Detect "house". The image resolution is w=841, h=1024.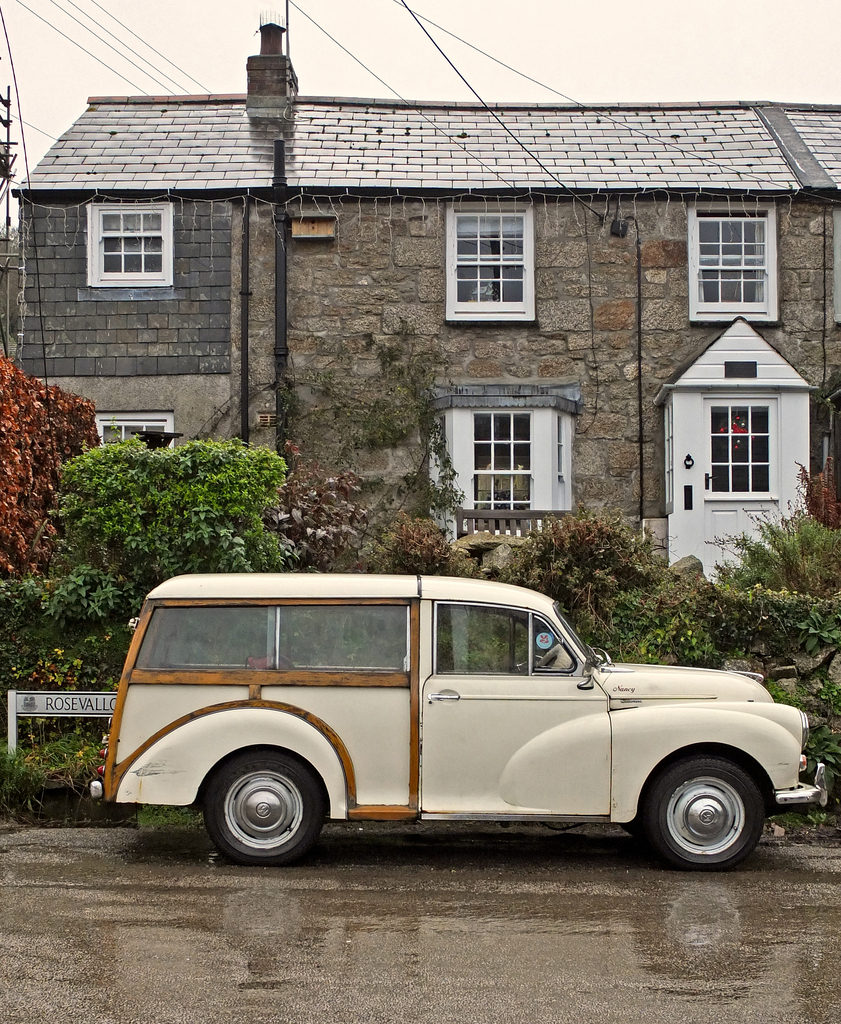
[left=38, top=18, right=840, bottom=592].
